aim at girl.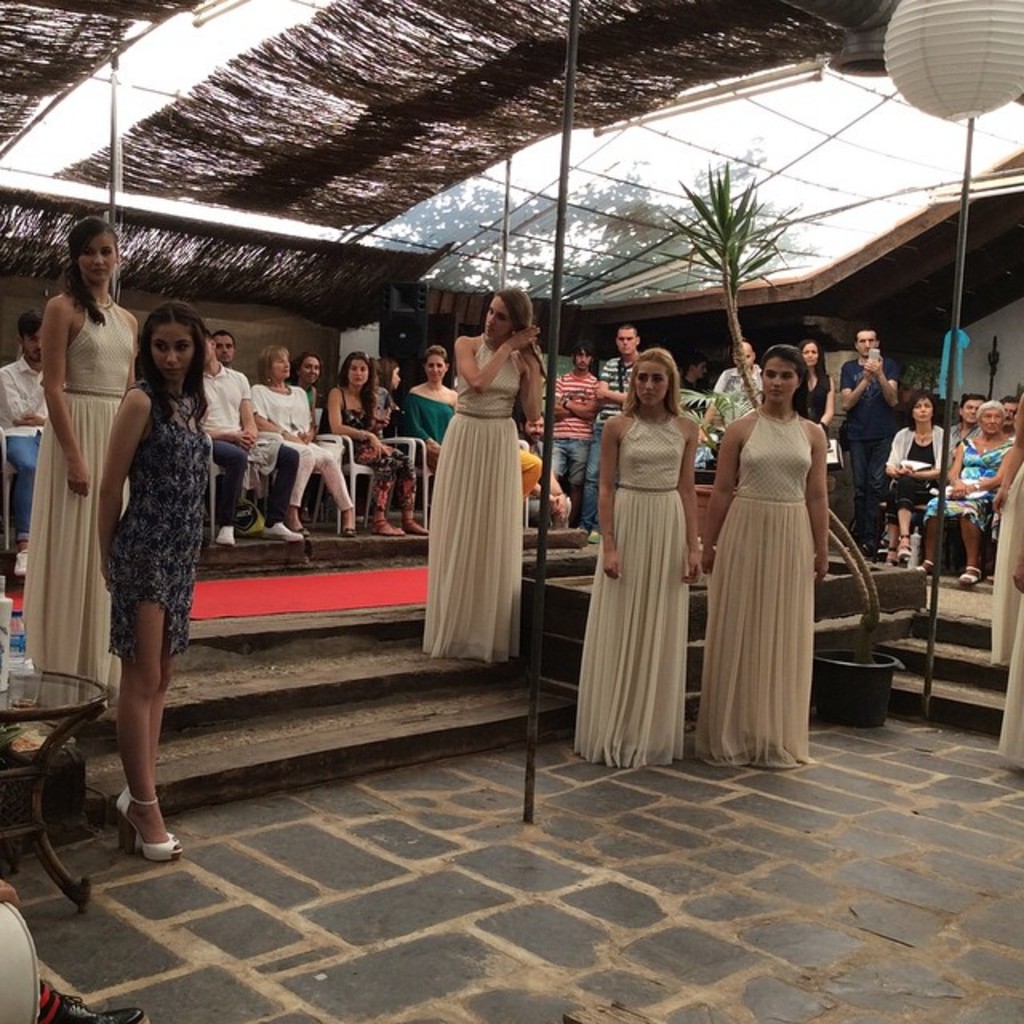
Aimed at [430,278,539,667].
